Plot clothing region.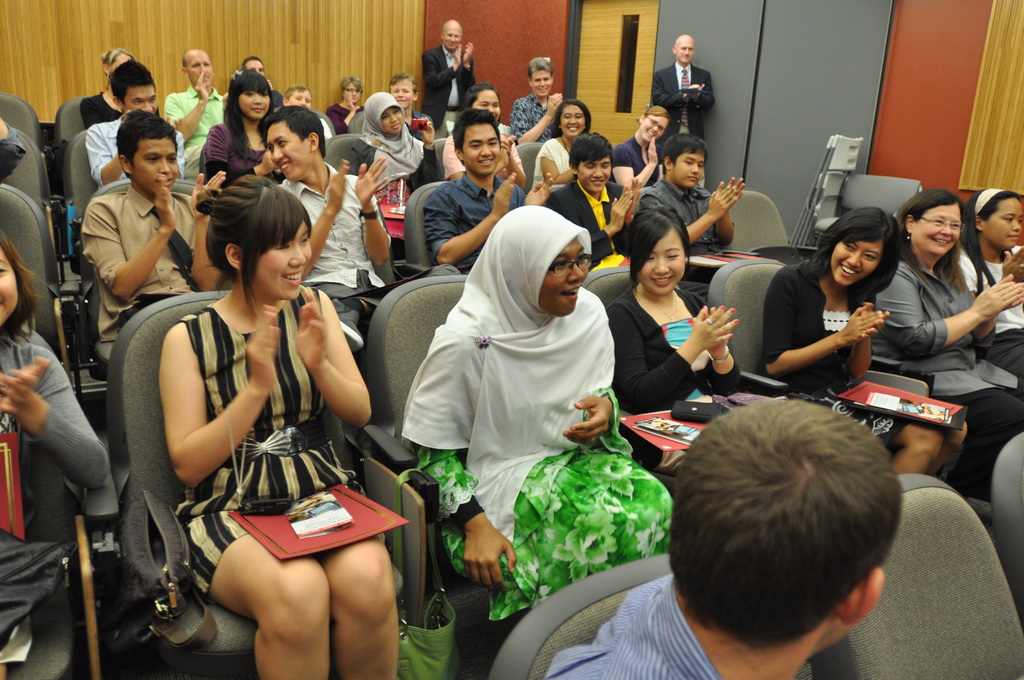
Plotted at [410,168,538,275].
